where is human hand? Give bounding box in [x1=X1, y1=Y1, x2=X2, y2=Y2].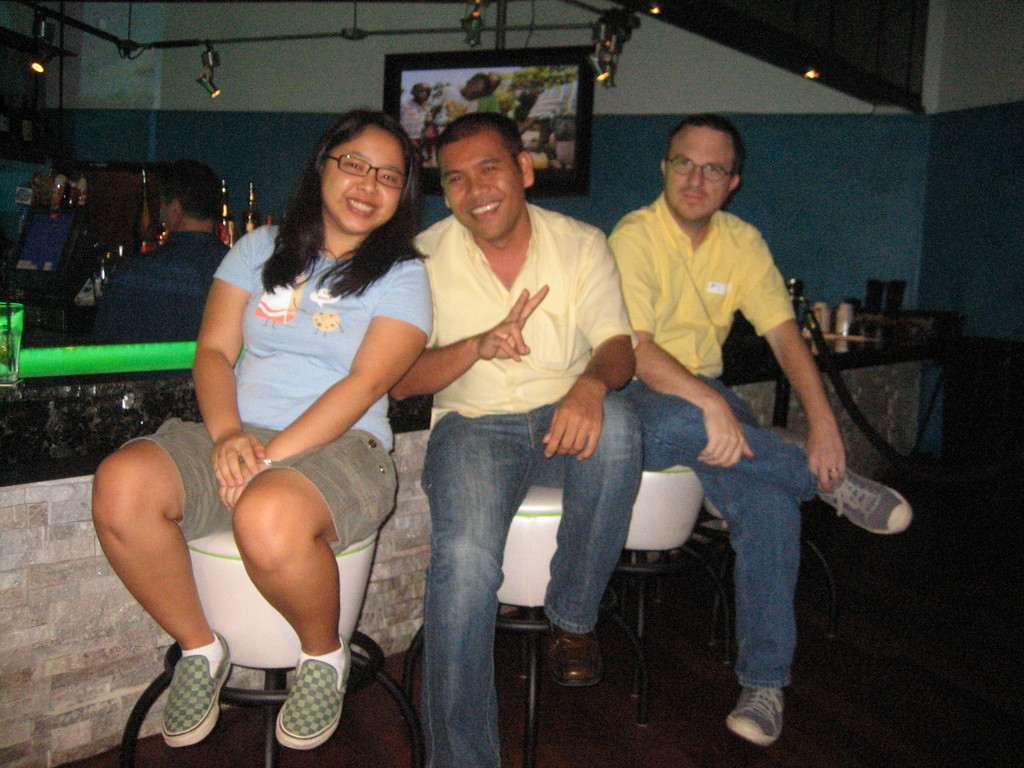
[x1=211, y1=430, x2=269, y2=491].
